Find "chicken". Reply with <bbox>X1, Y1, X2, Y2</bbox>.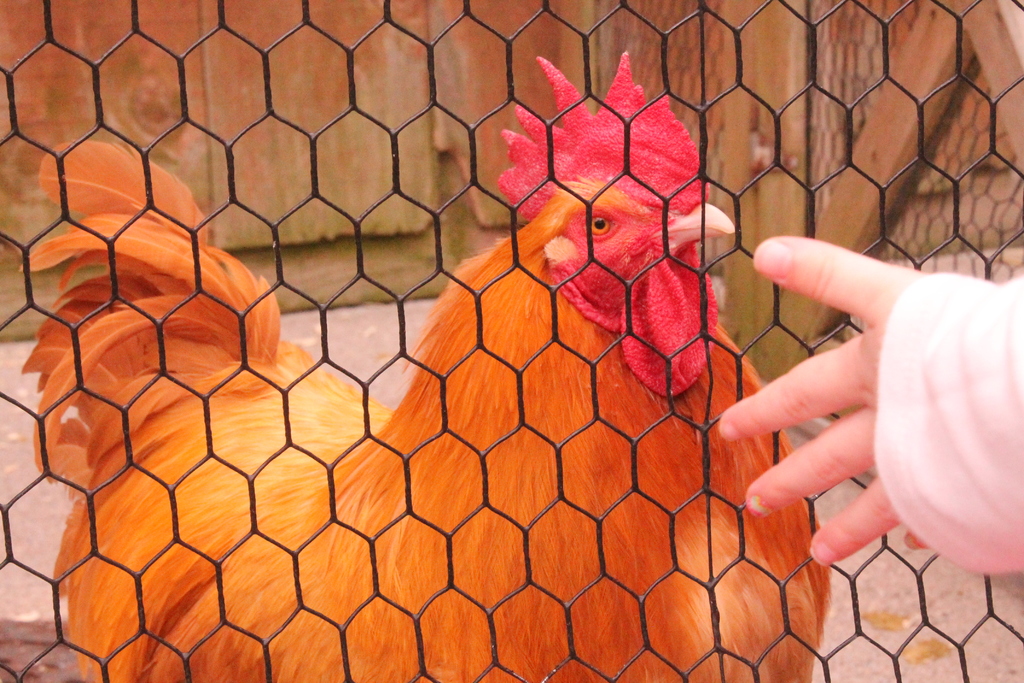
<bbox>60, 64, 828, 652</bbox>.
